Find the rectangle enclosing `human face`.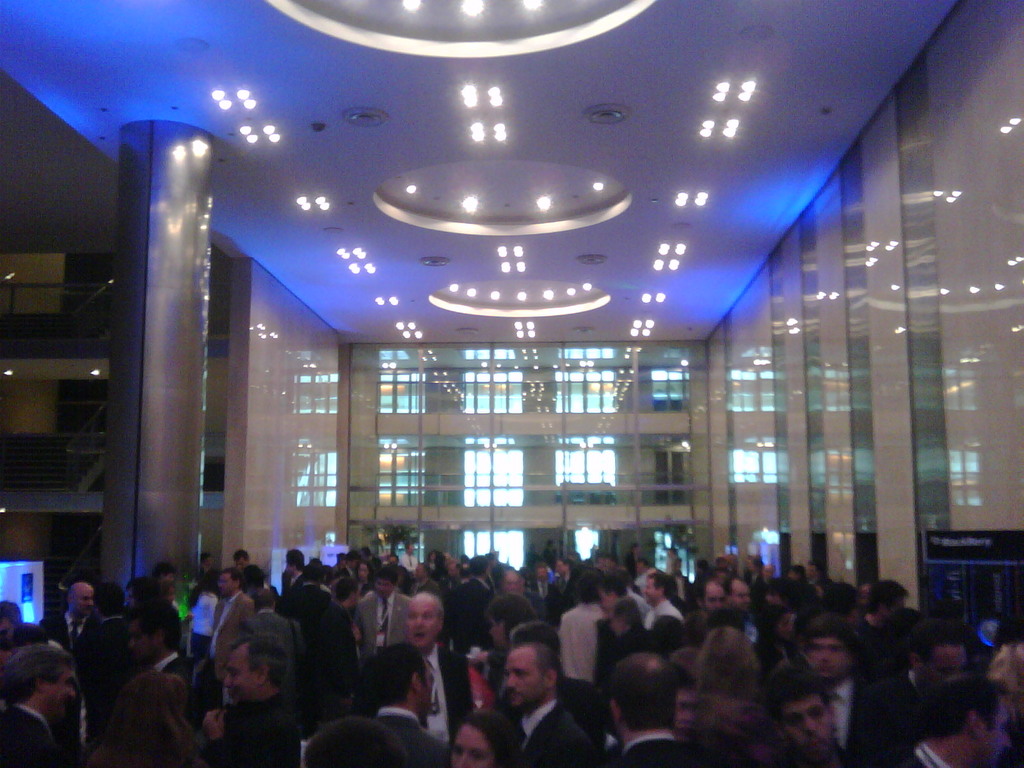
(x1=807, y1=635, x2=848, y2=679).
